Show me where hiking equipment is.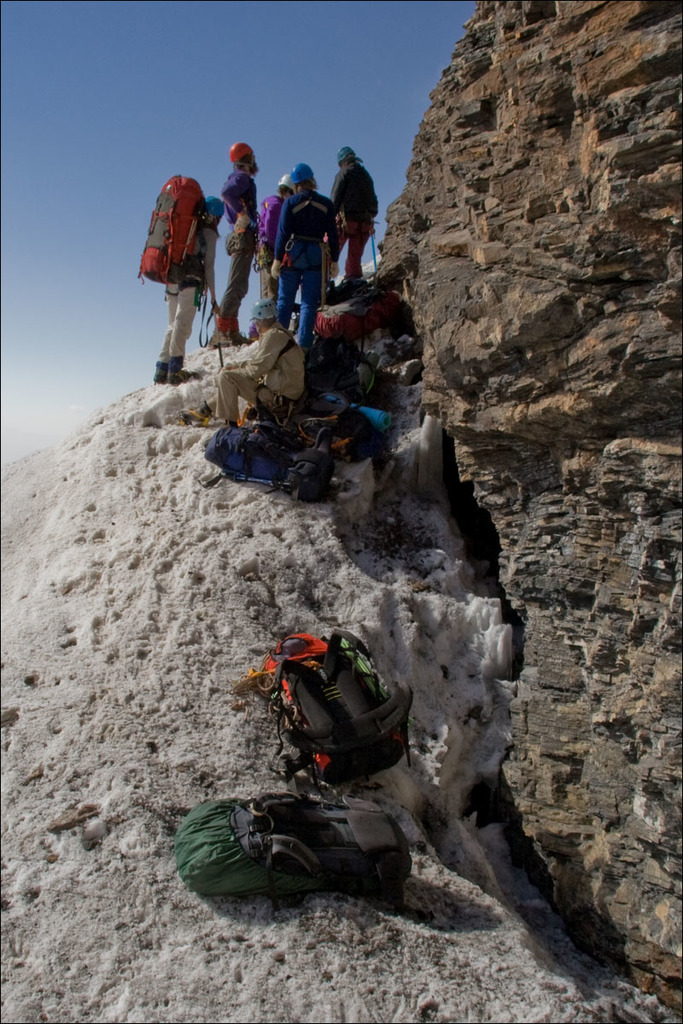
hiking equipment is at [left=150, top=366, right=175, bottom=384].
